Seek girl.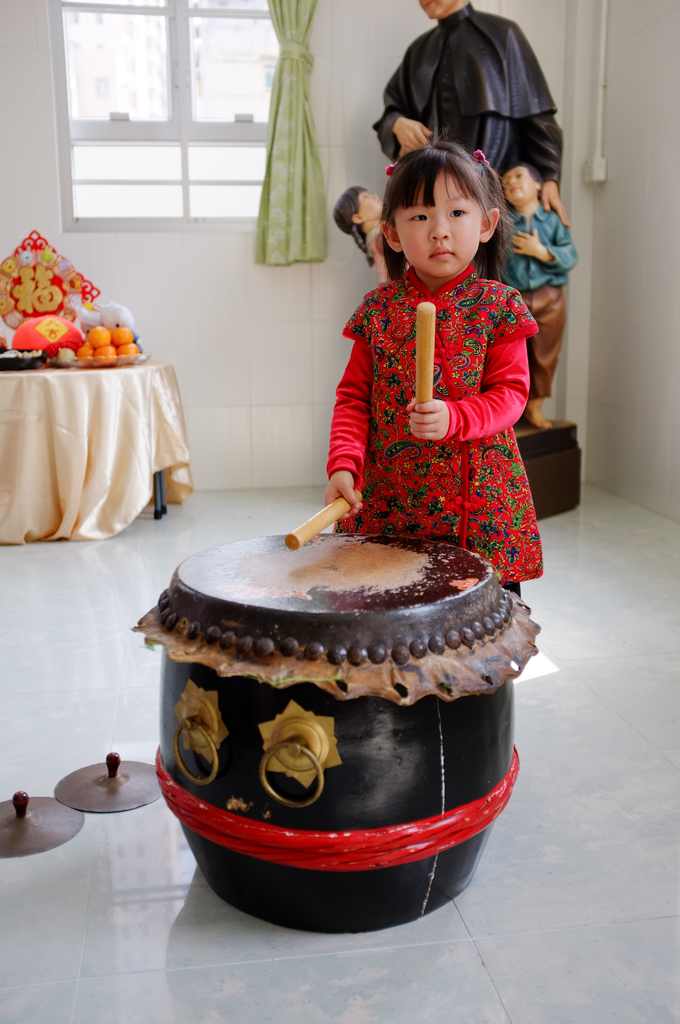
box(321, 139, 546, 604).
